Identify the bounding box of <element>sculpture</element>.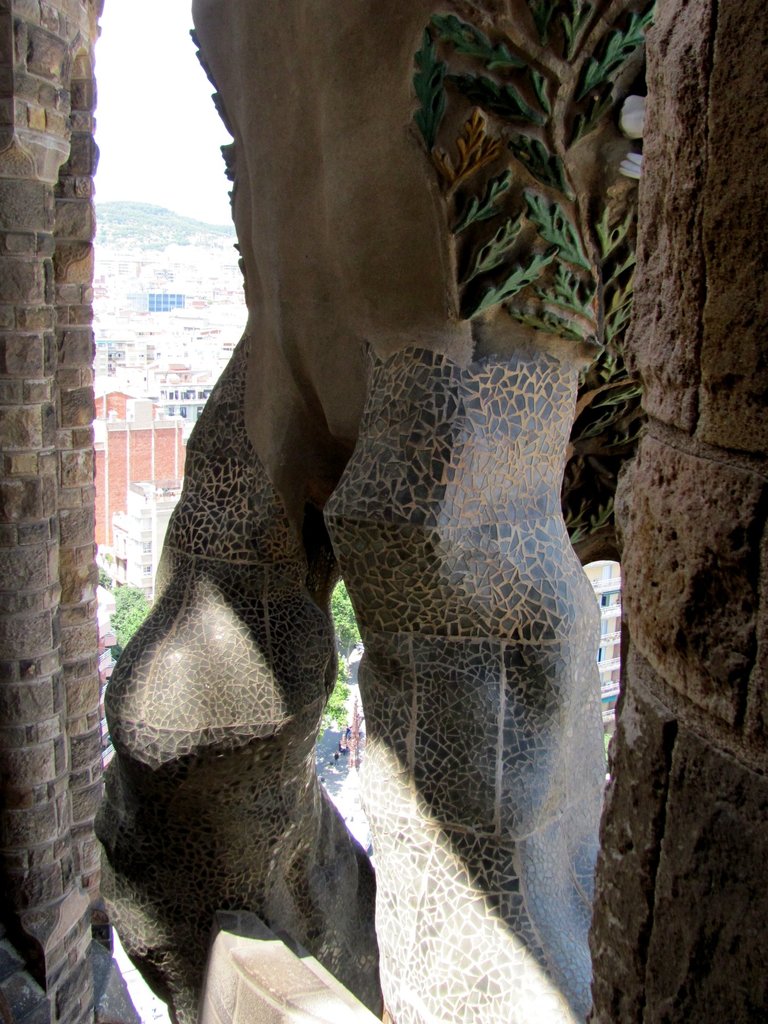
locate(93, 0, 621, 1023).
